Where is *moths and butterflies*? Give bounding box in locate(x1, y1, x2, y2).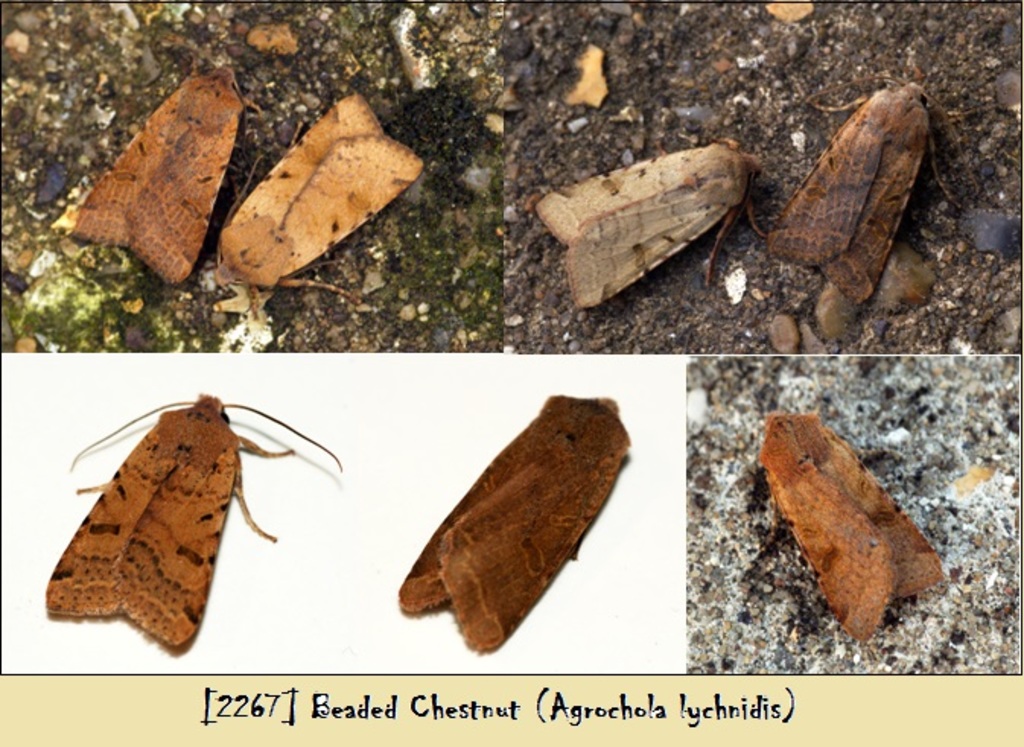
locate(762, 68, 989, 300).
